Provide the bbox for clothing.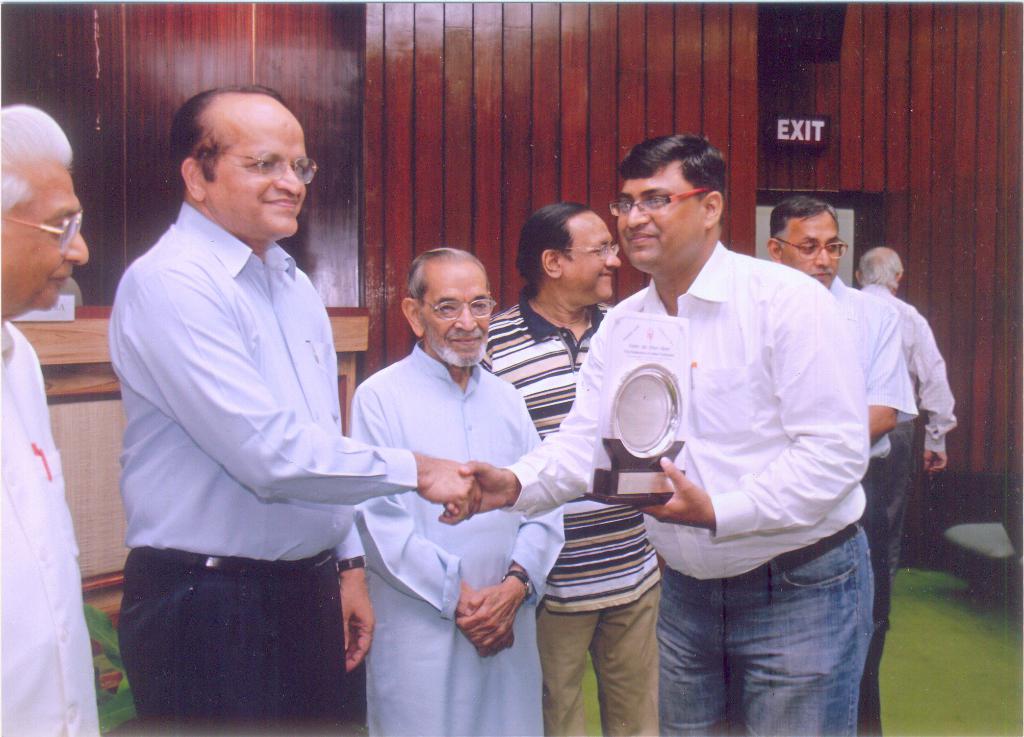
select_region(504, 237, 870, 736).
